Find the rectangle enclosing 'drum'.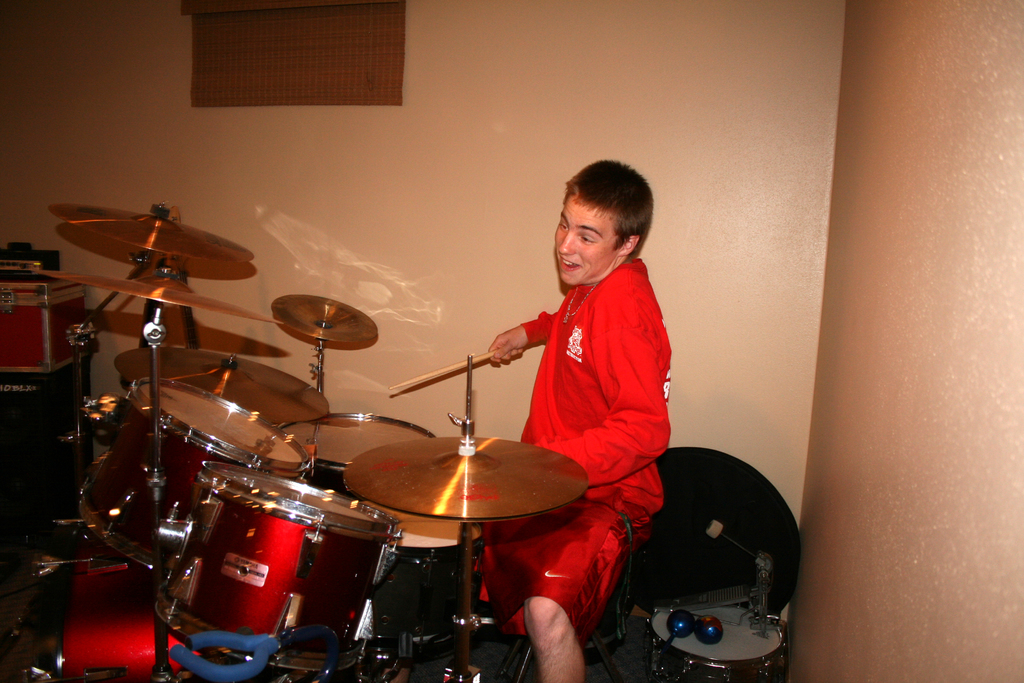
pyautogui.locateOnScreen(280, 409, 438, 497).
